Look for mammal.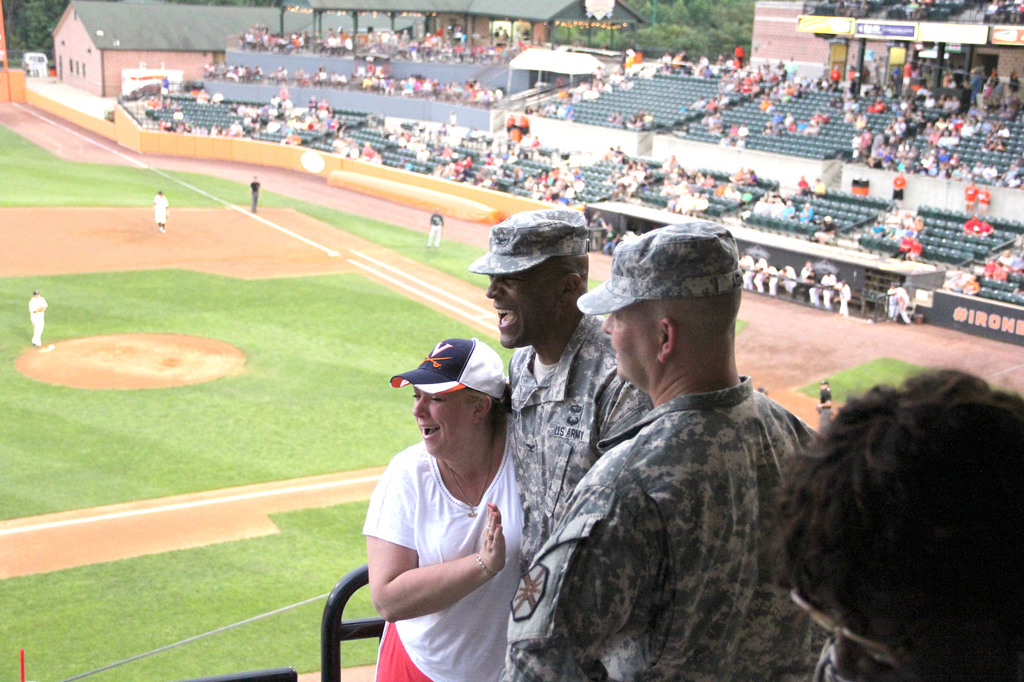
Found: <bbox>699, 116, 710, 128</bbox>.
